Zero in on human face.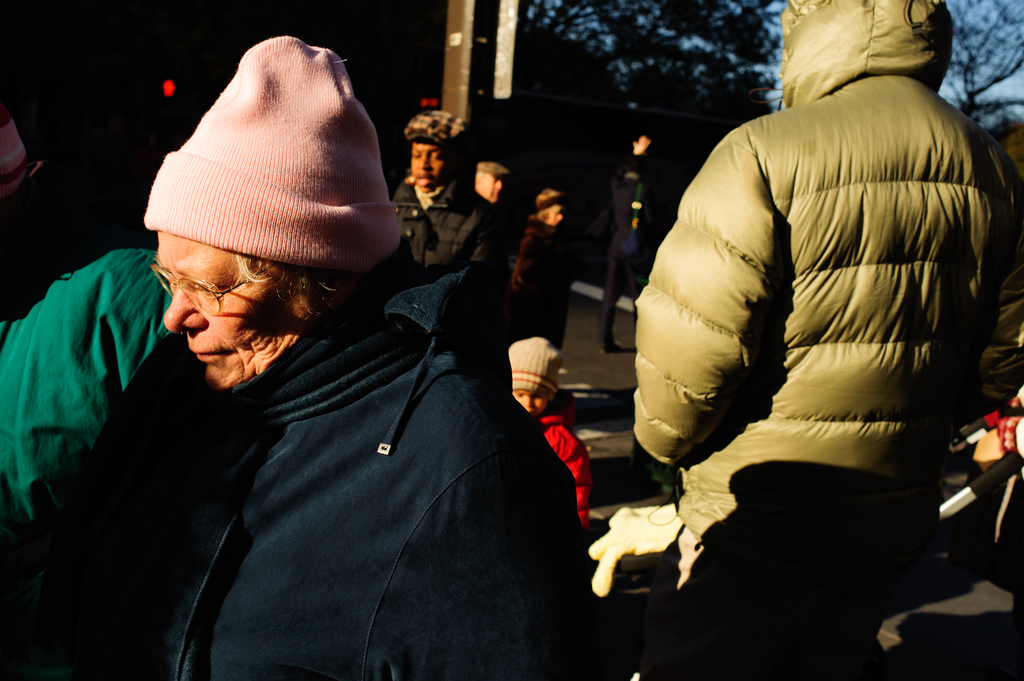
Zeroed in: pyautogui.locateOnScreen(154, 230, 301, 392).
